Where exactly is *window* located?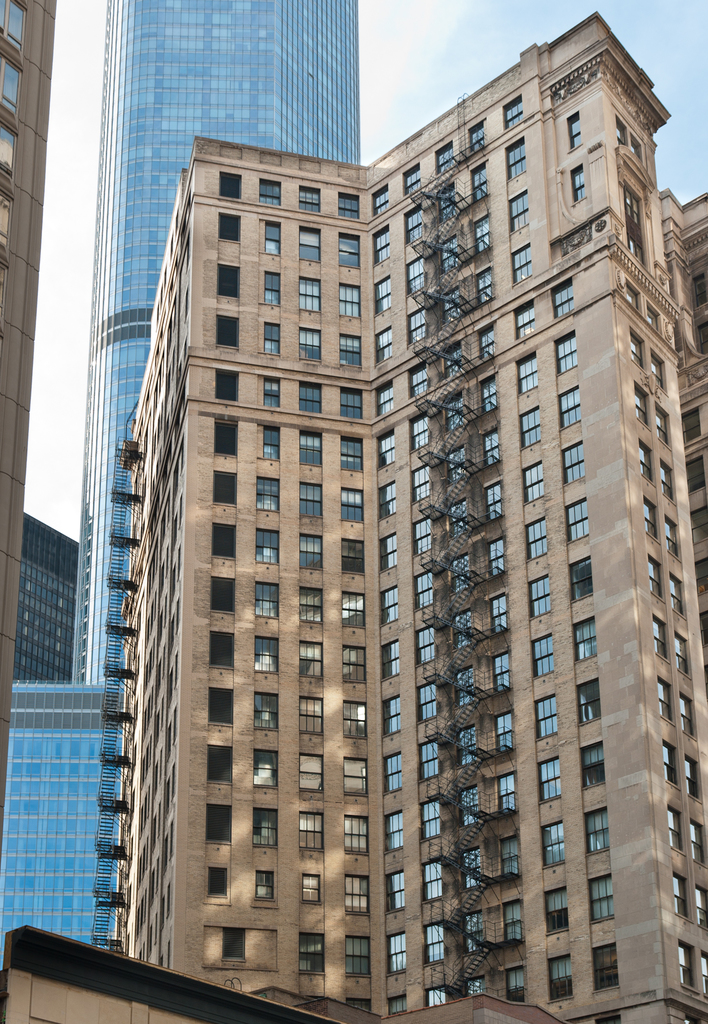
Its bounding box is x1=385, y1=817, x2=402, y2=847.
